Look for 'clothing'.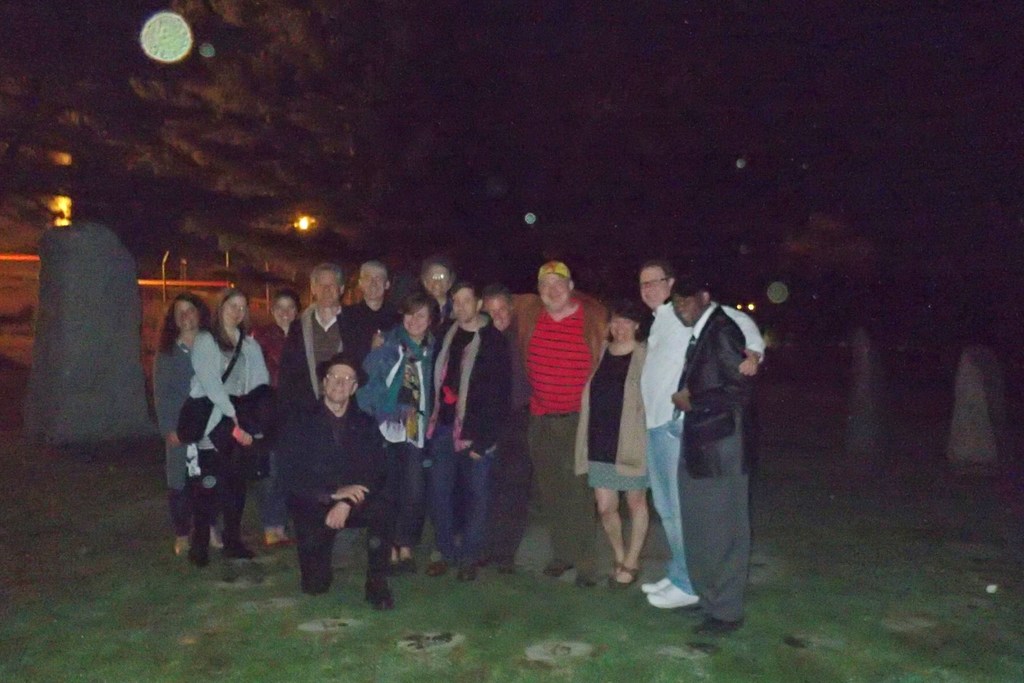
Found: <box>148,337,189,540</box>.
